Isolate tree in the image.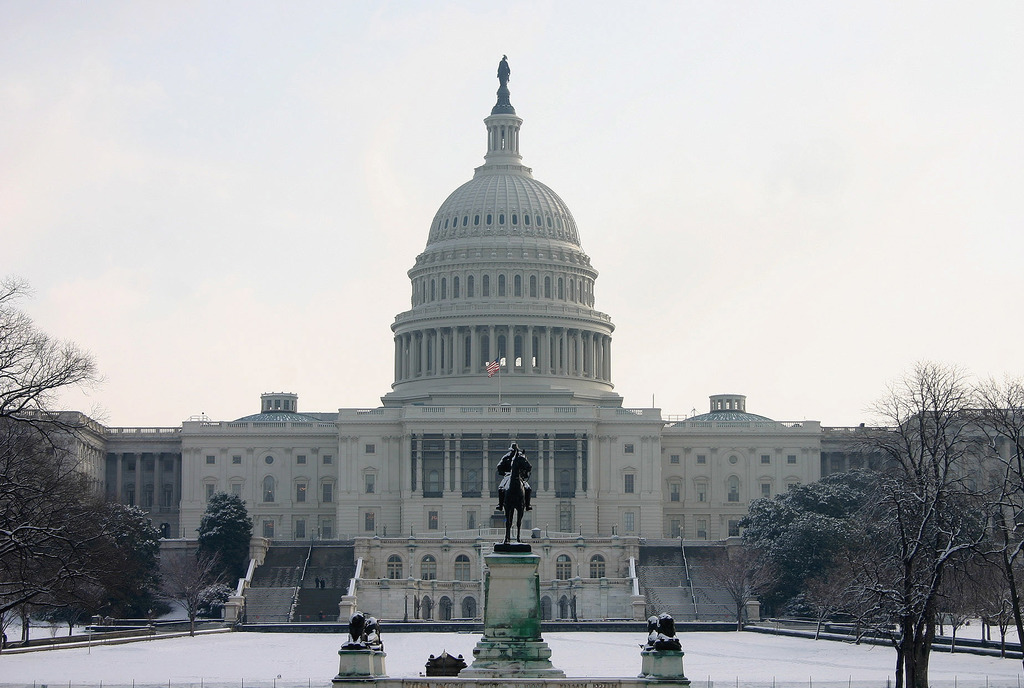
Isolated region: box(132, 570, 168, 635).
